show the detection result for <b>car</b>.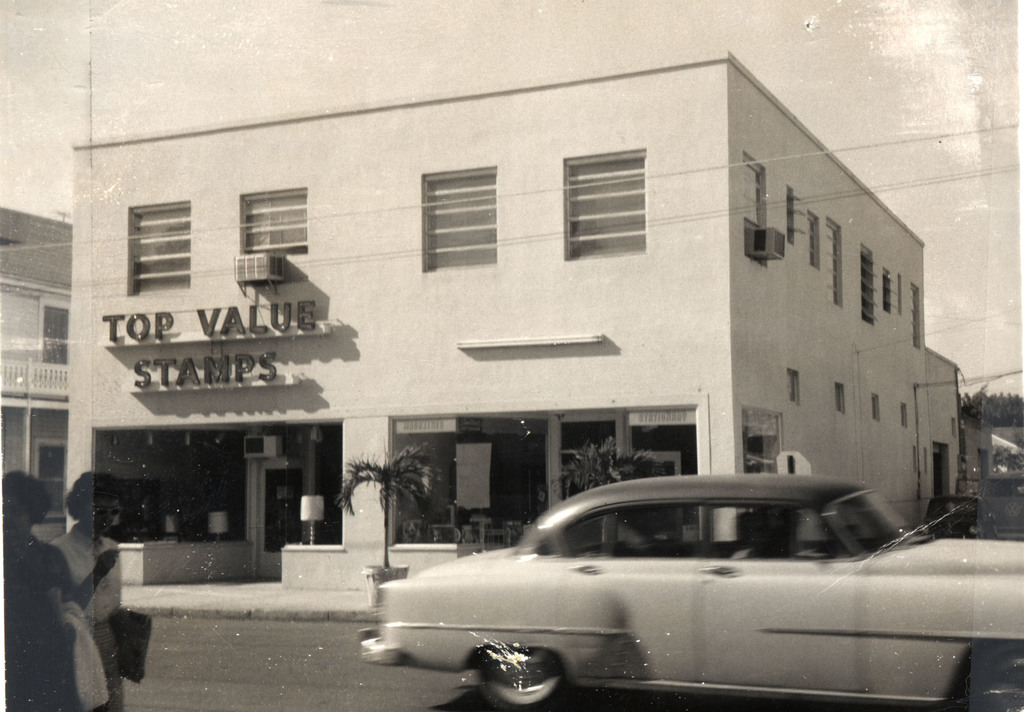
bbox=[914, 497, 979, 540].
